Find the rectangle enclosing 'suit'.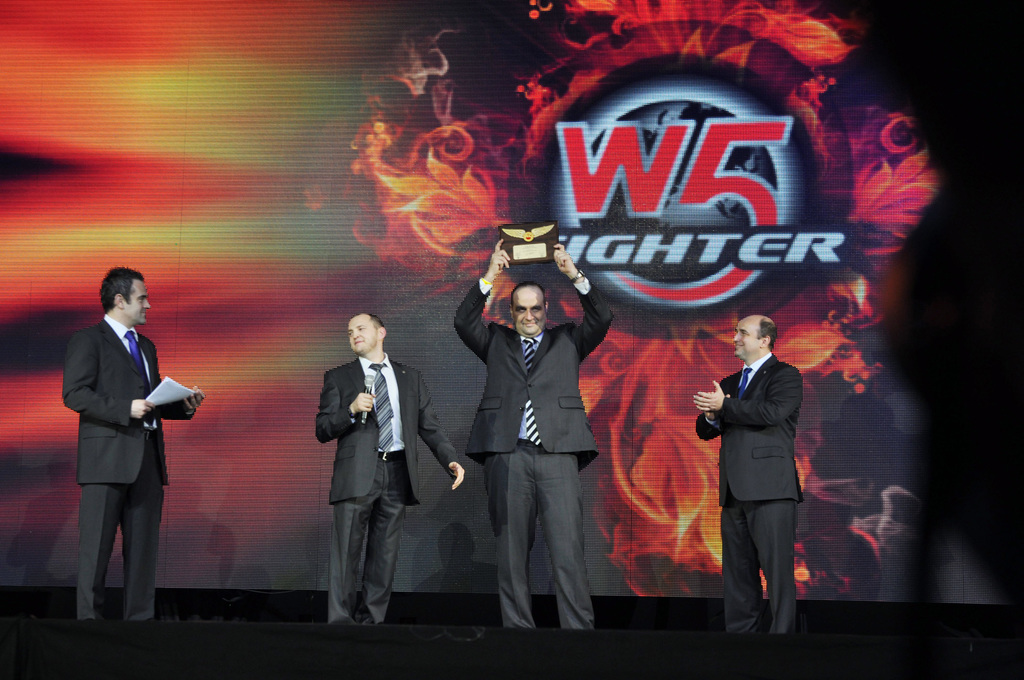
[54, 280, 192, 624].
